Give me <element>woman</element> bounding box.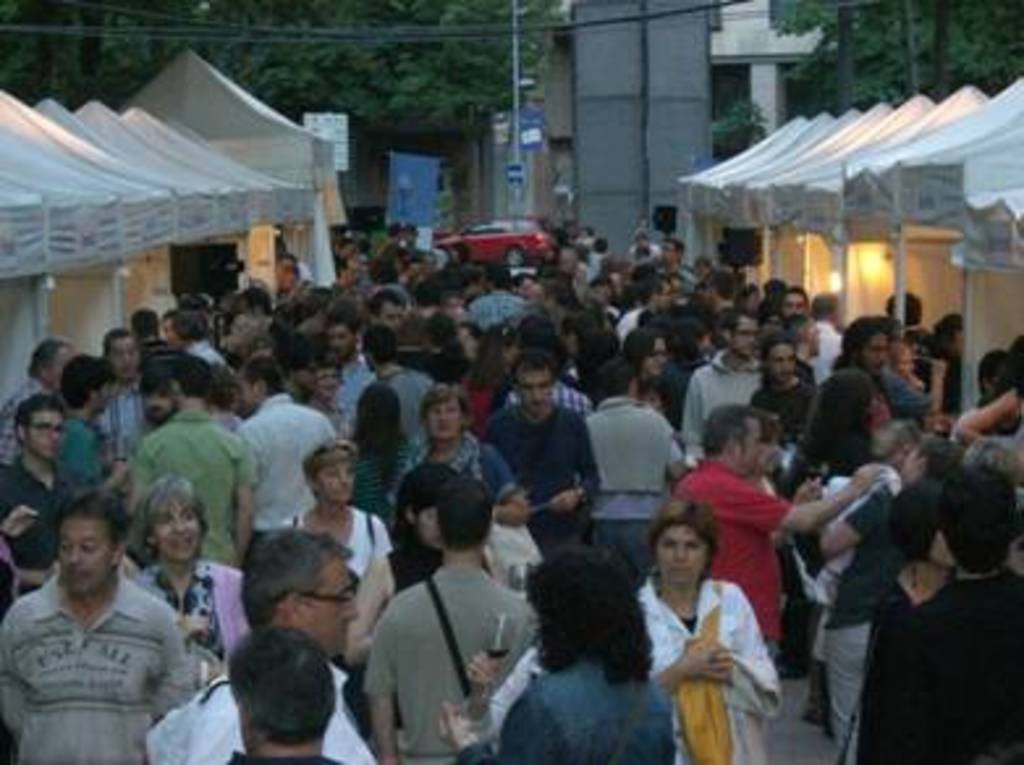
select_region(385, 464, 492, 589).
